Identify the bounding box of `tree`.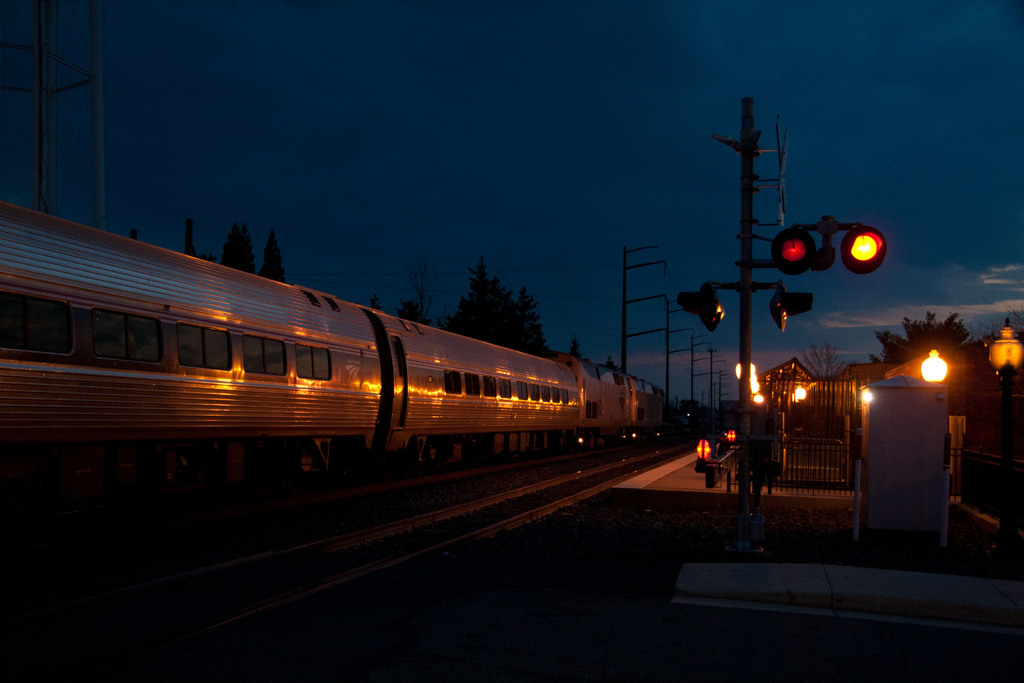
(left=870, top=309, right=970, bottom=363).
